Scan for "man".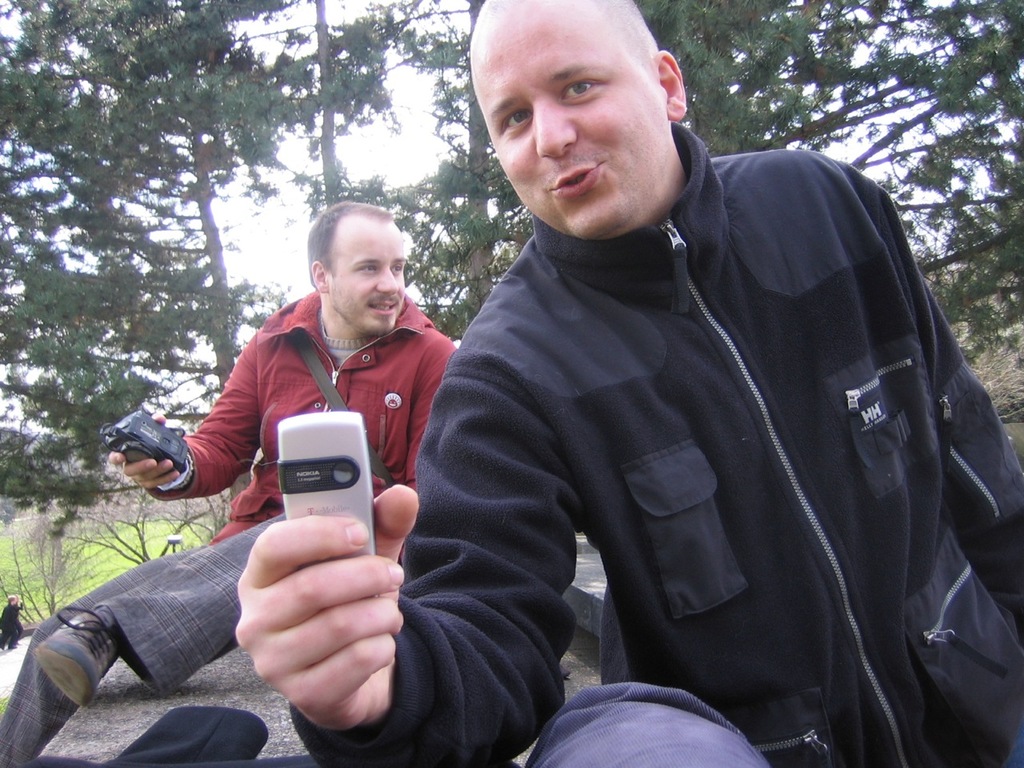
Scan result: BBox(0, 201, 455, 767).
